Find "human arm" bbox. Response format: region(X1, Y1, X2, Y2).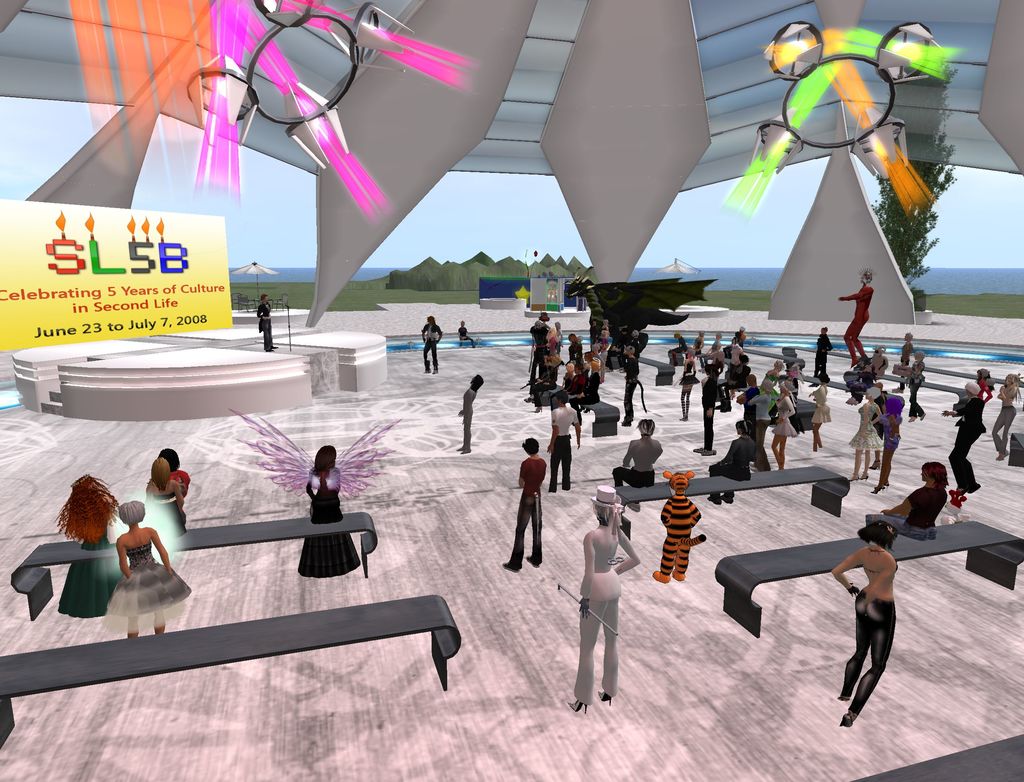
region(867, 563, 895, 606).
